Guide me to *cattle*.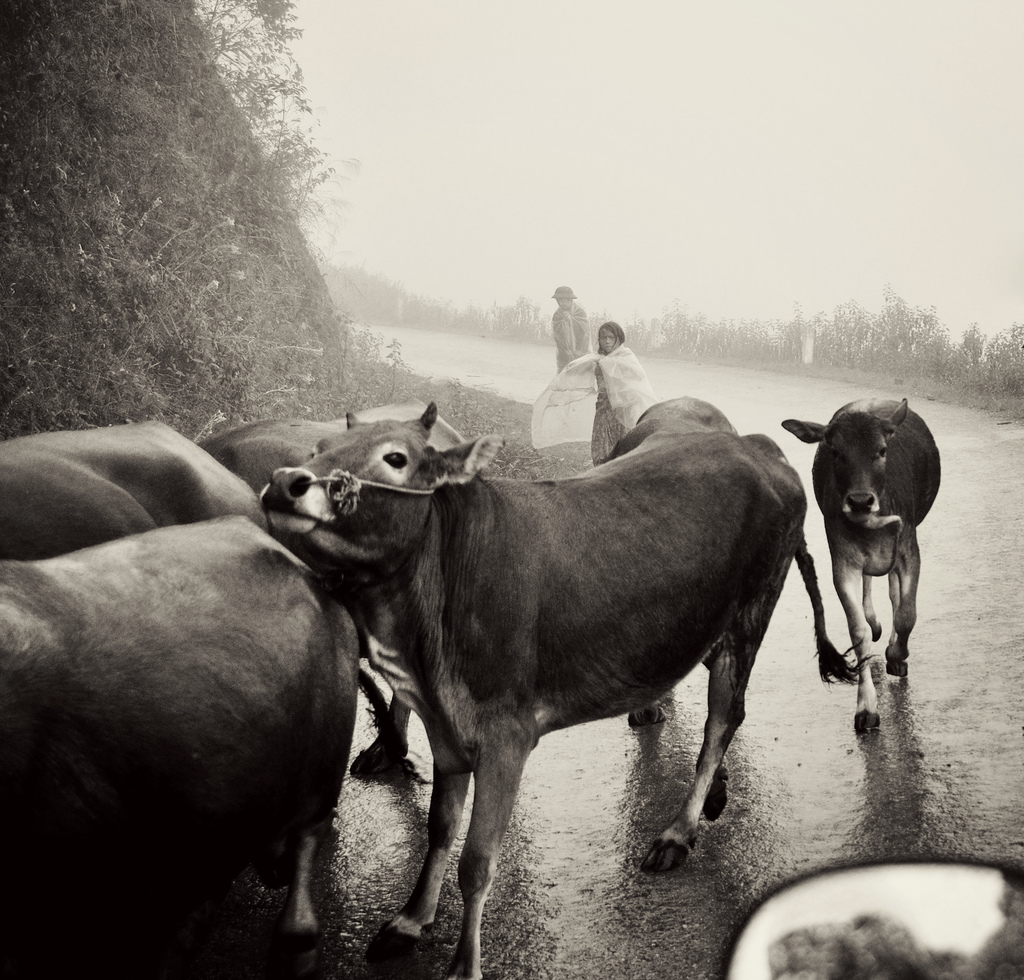
Guidance: x1=604, y1=396, x2=742, y2=727.
